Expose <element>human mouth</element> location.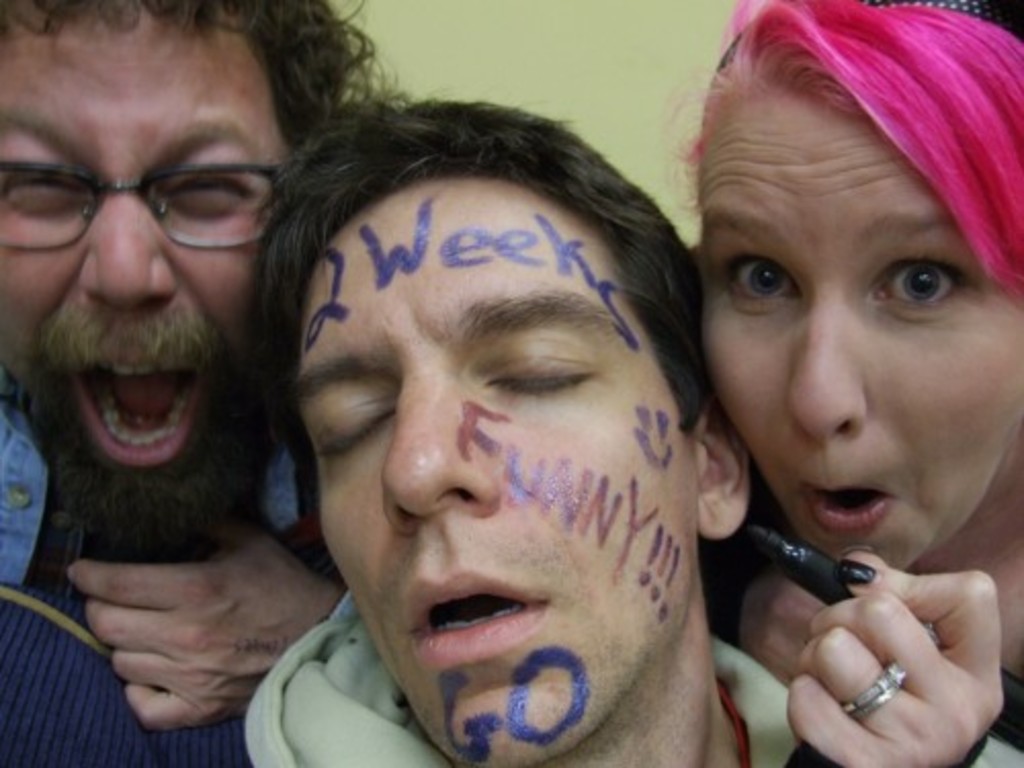
Exposed at region(401, 565, 551, 672).
